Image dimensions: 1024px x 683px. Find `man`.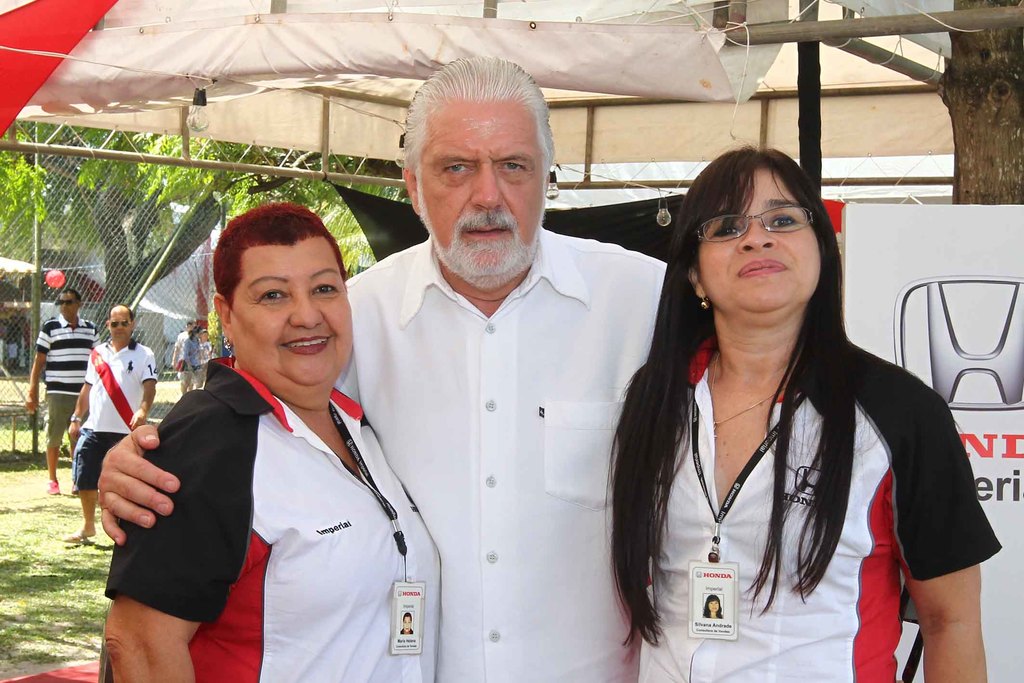
select_region(63, 299, 157, 543).
